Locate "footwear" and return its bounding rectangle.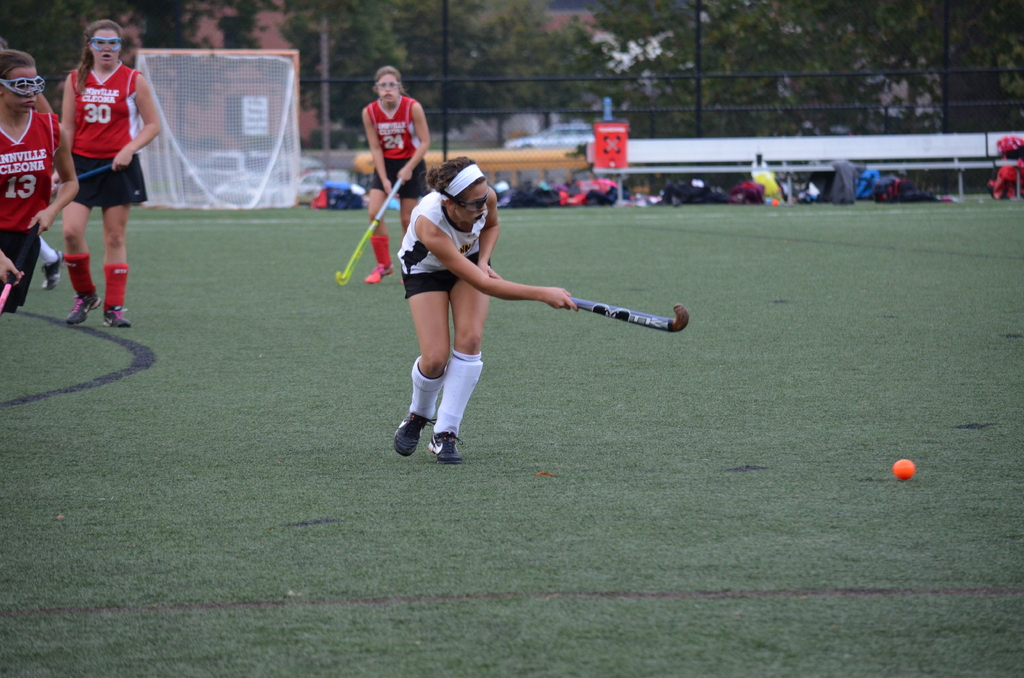
428,427,468,461.
